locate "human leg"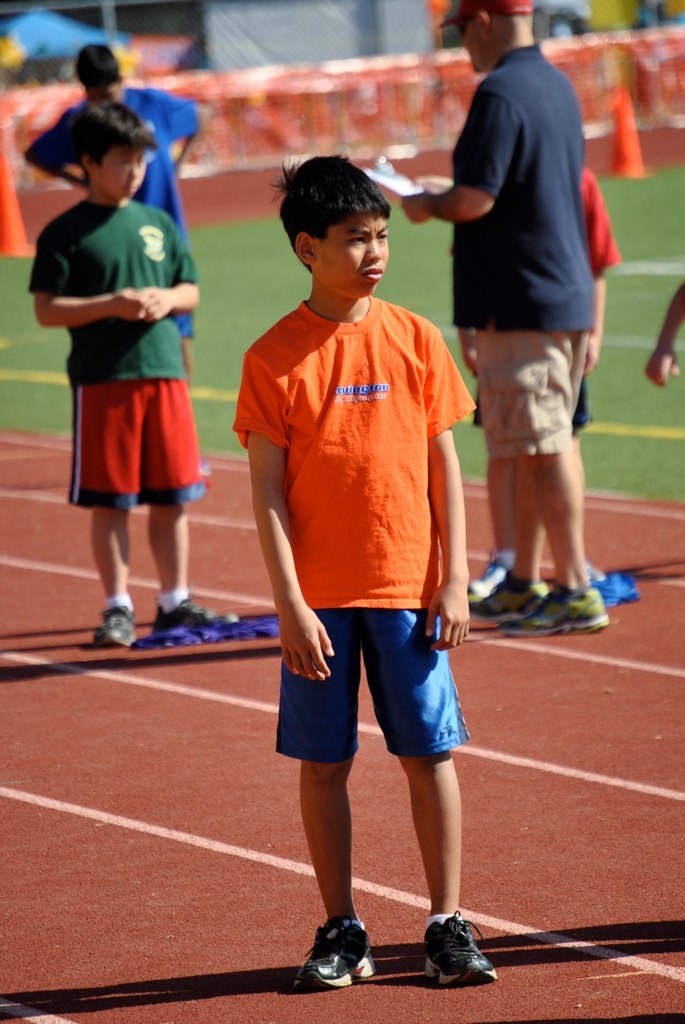
crop(463, 443, 557, 615)
